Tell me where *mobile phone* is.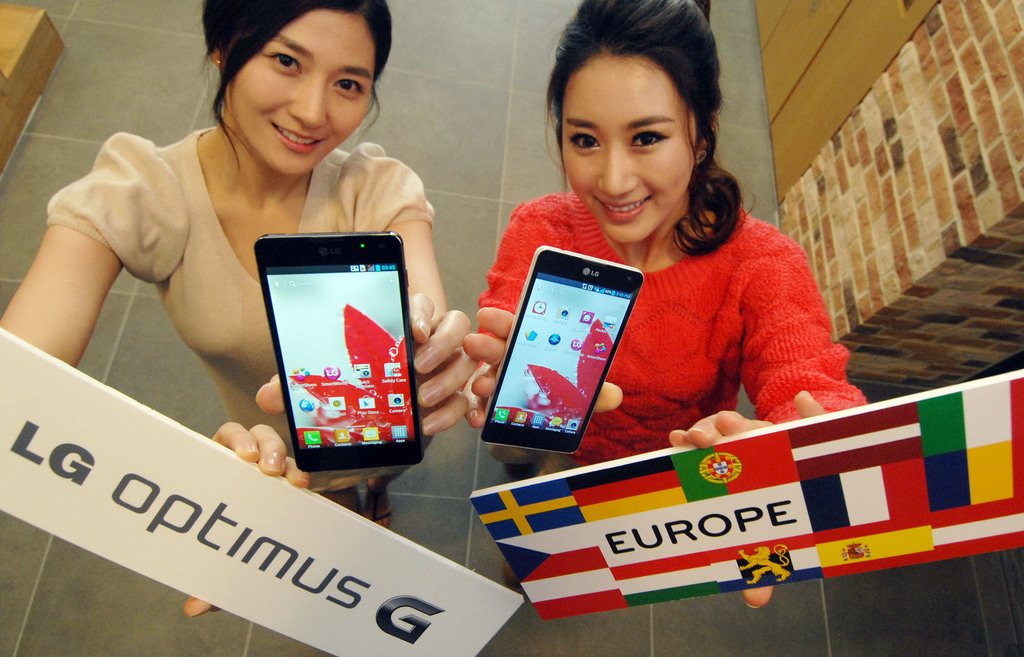
*mobile phone* is at bbox=(252, 230, 424, 473).
